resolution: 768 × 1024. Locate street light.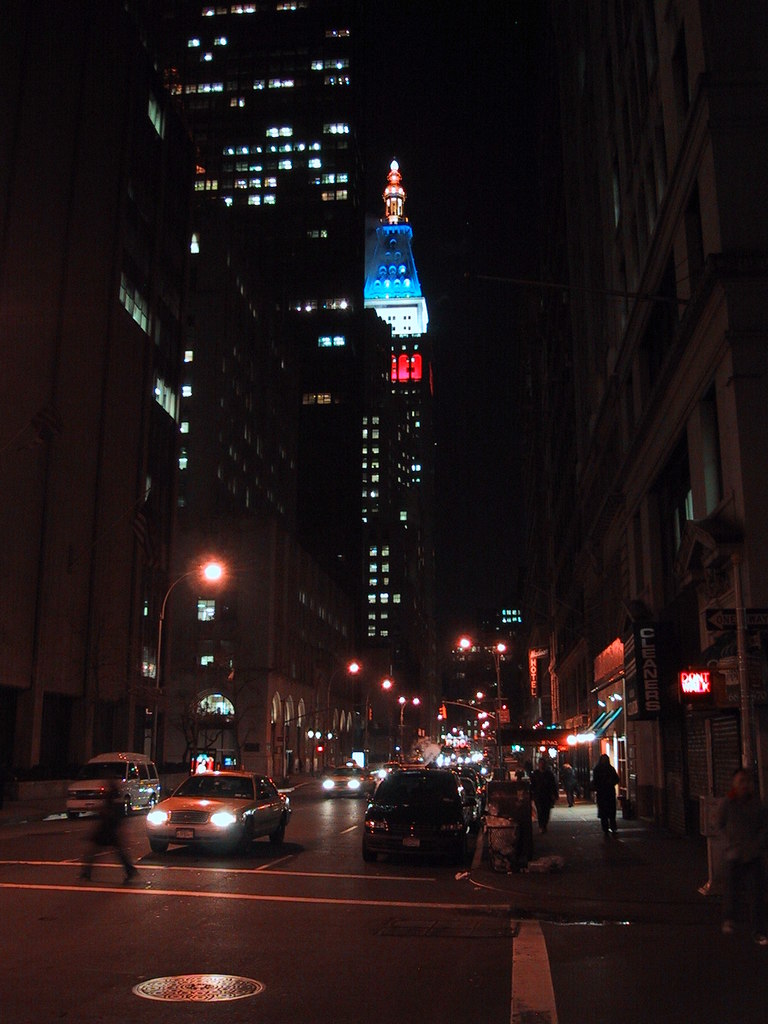
rect(365, 674, 393, 762).
